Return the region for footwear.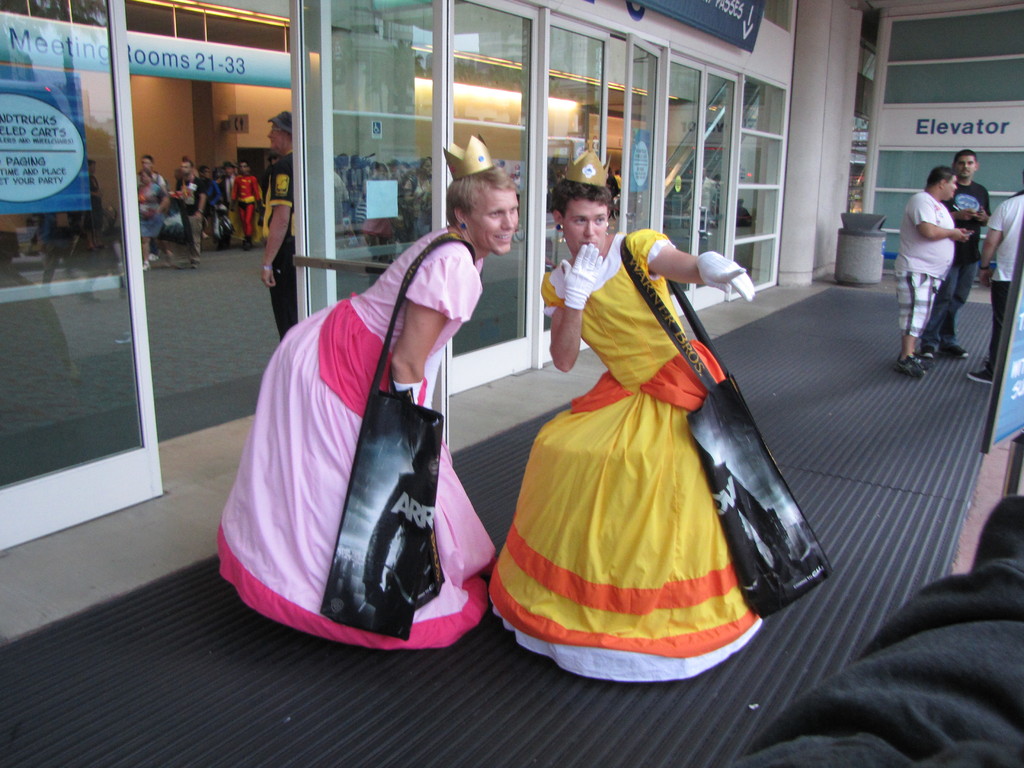
895, 353, 928, 378.
